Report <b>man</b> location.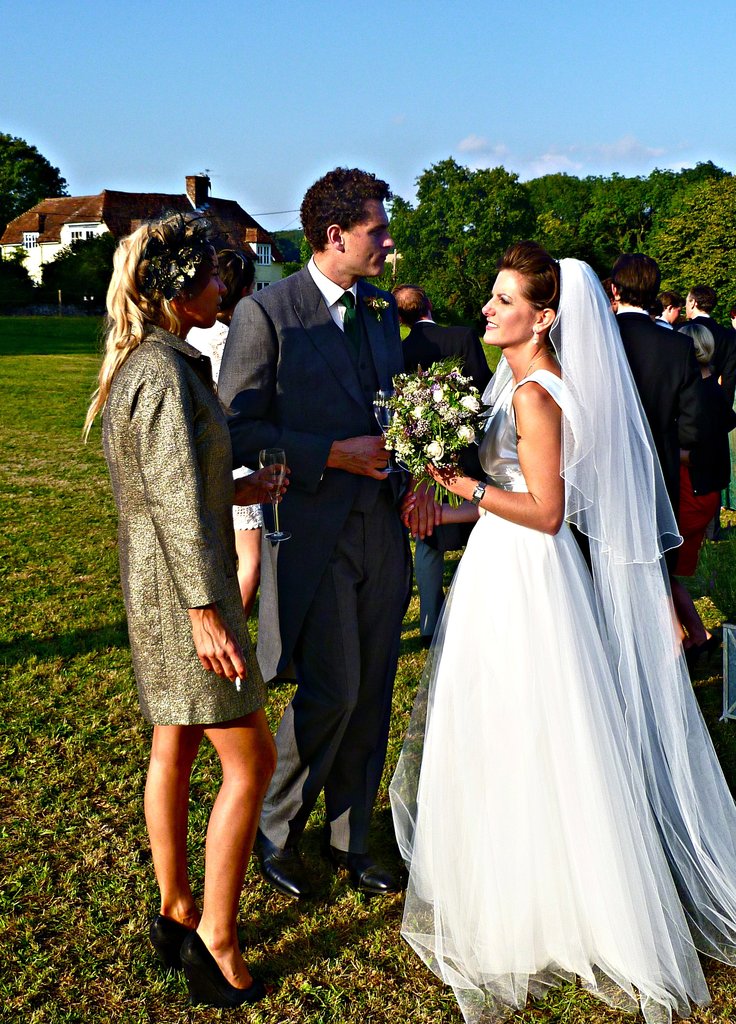
Report: bbox=(609, 253, 724, 507).
